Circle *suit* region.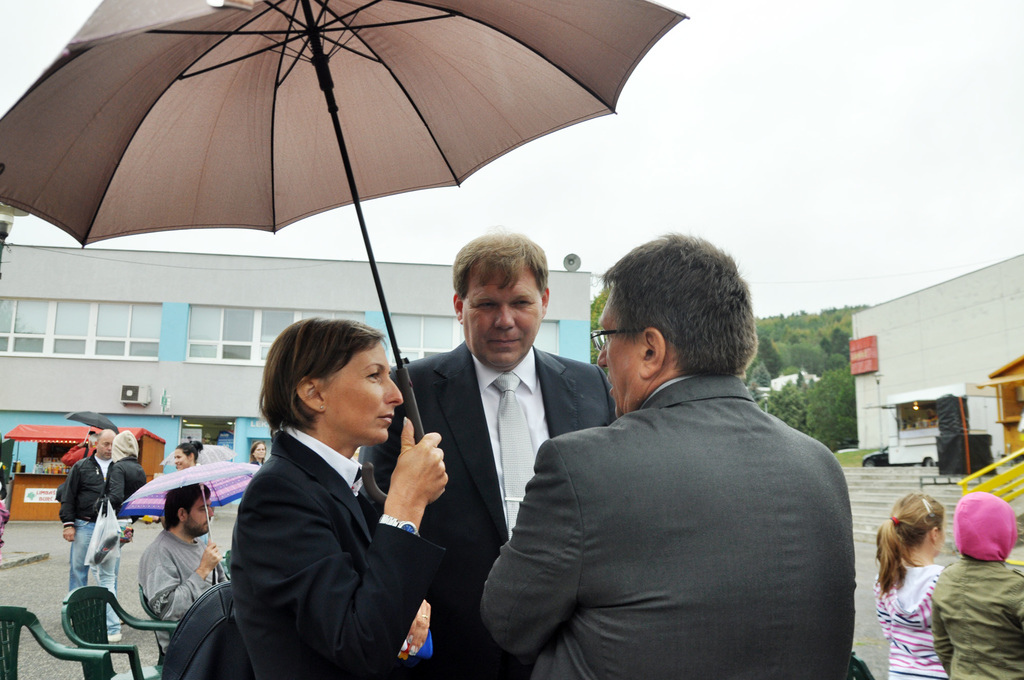
Region: 477 371 852 679.
